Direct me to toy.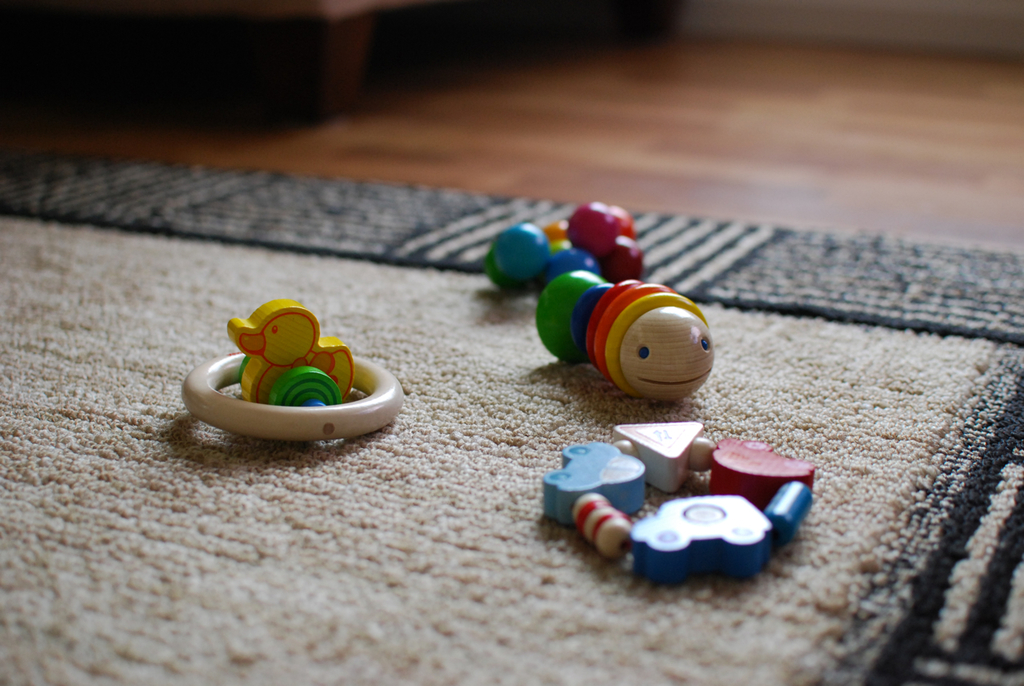
Direction: 596, 232, 639, 275.
